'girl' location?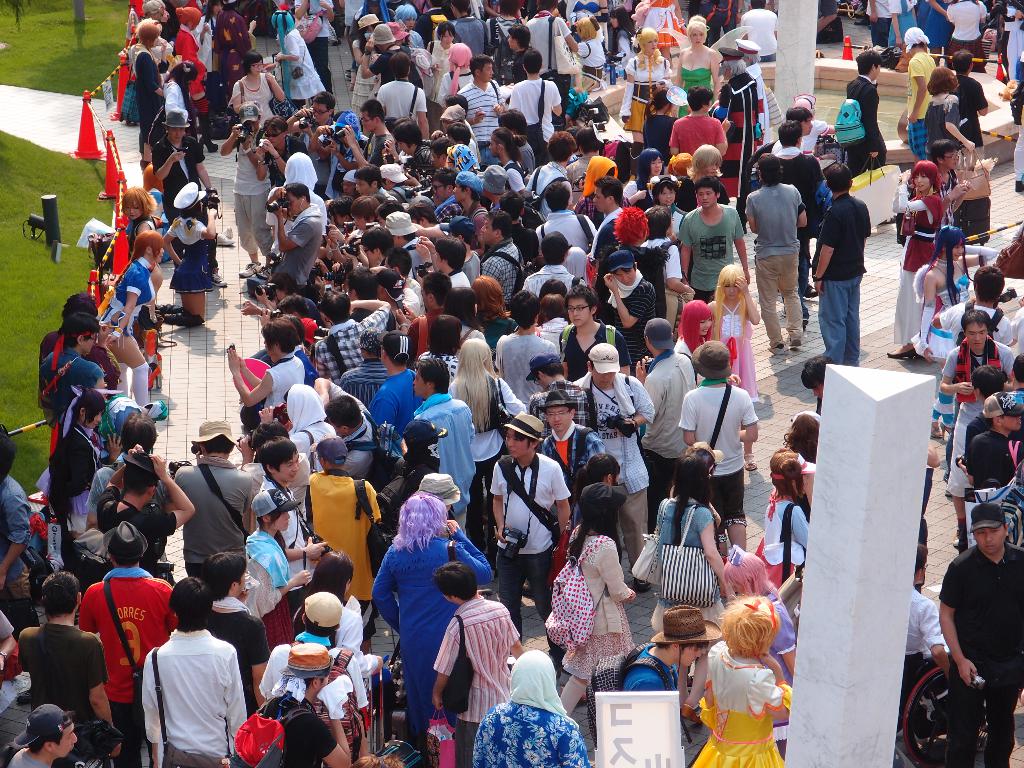
box(243, 492, 314, 658)
